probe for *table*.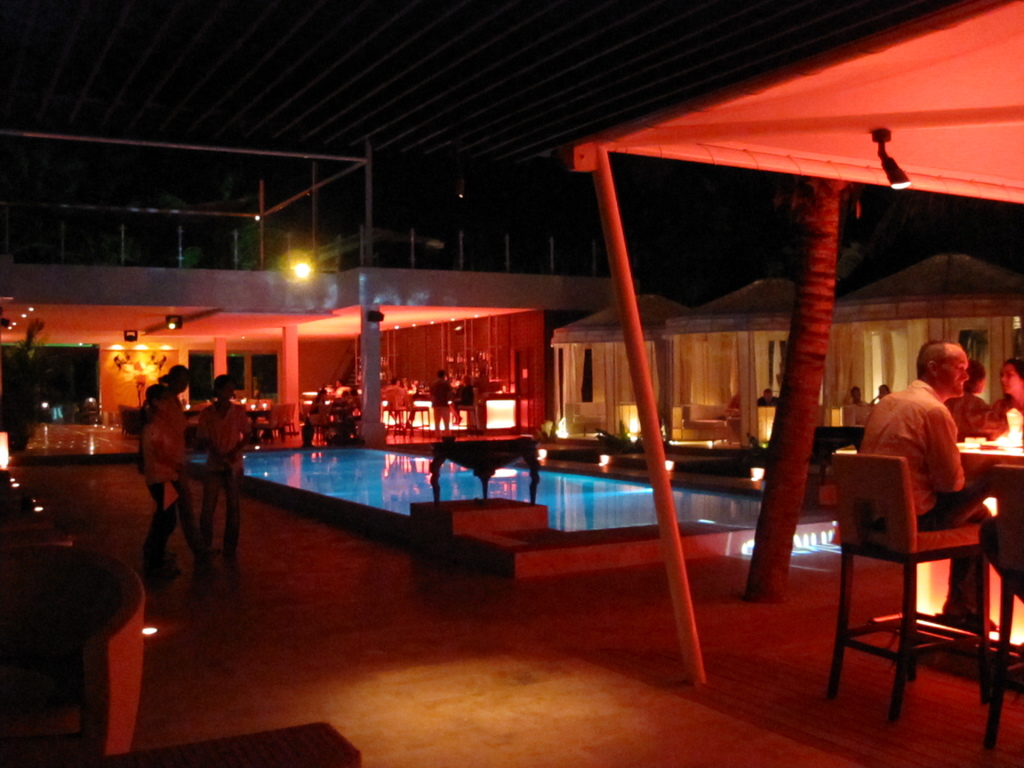
Probe result: [247, 410, 273, 422].
